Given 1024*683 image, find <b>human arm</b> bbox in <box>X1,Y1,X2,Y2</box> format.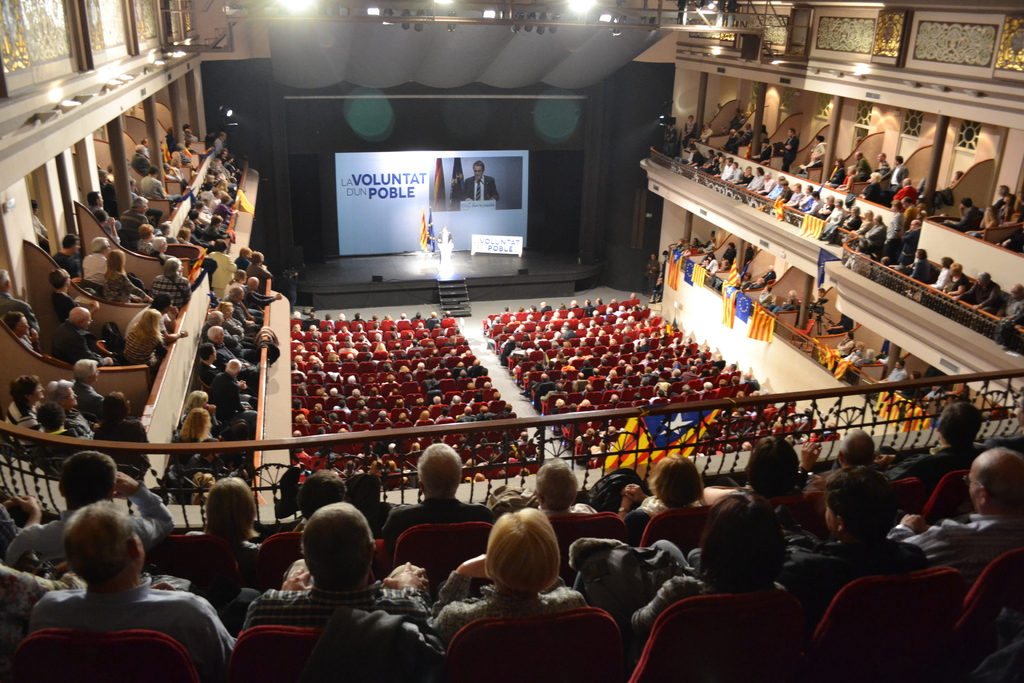
<box>909,261,918,280</box>.
